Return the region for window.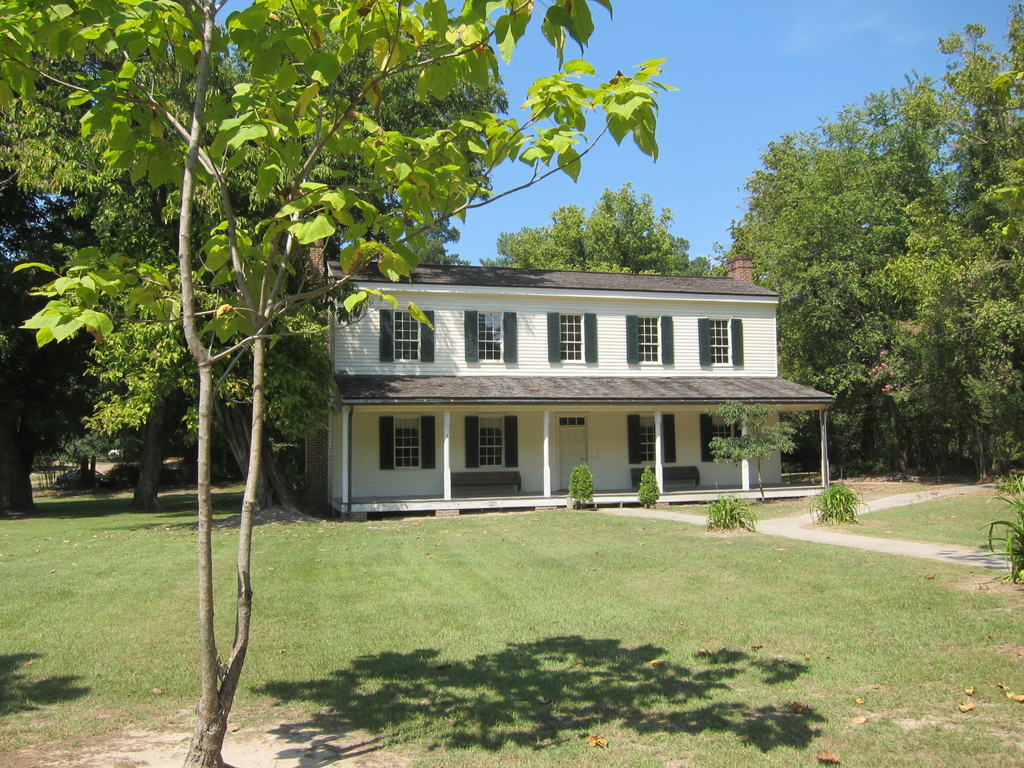
[377,300,435,364].
